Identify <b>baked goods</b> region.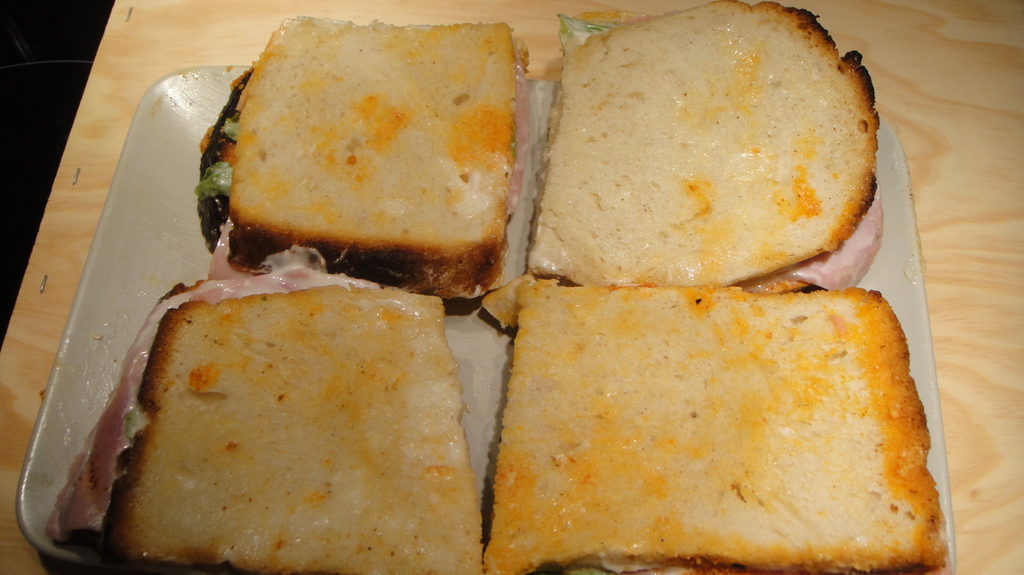
Region: BBox(559, 0, 881, 292).
